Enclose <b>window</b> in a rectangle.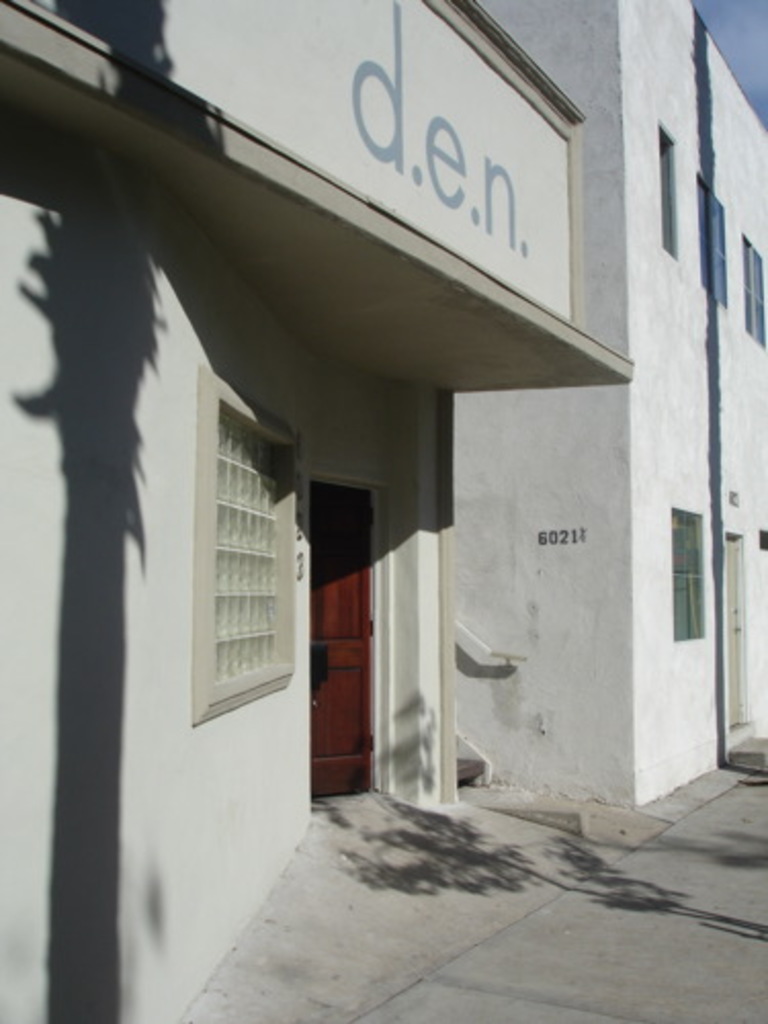
657,125,680,258.
